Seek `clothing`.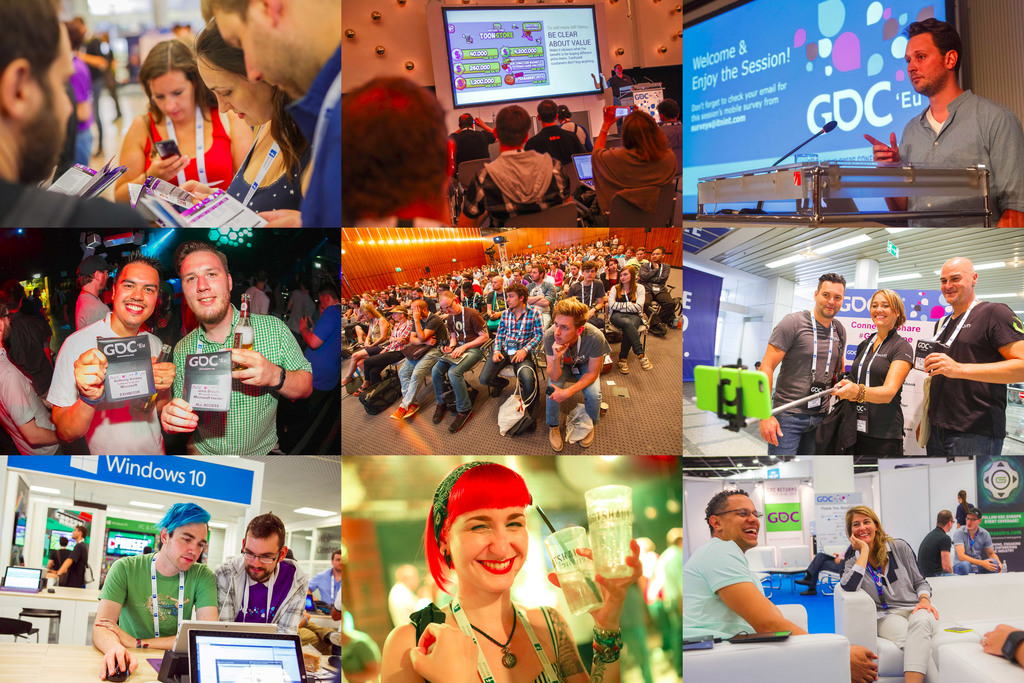
(left=525, top=122, right=578, bottom=165).
